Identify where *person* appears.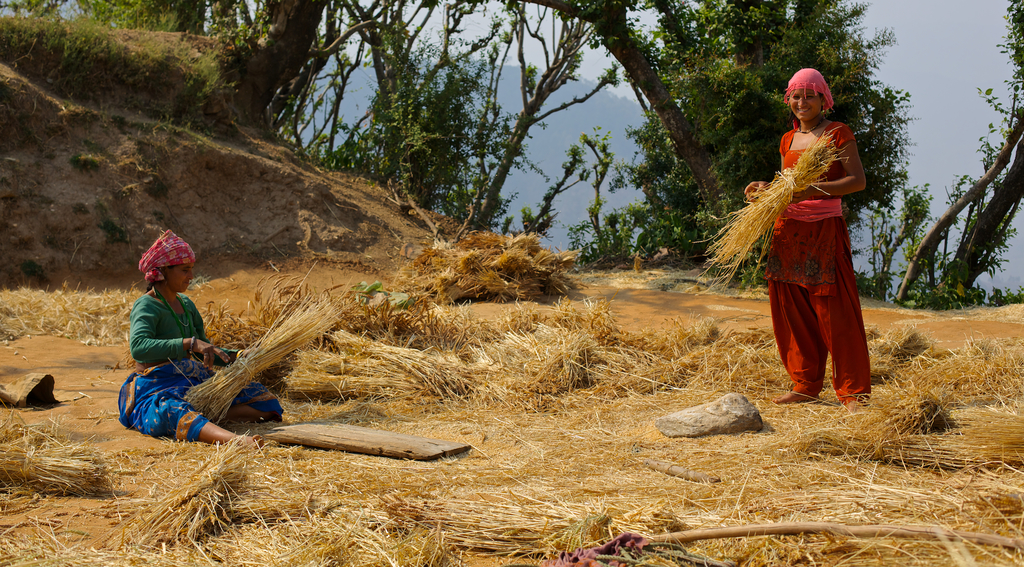
Appears at region(116, 229, 289, 447).
